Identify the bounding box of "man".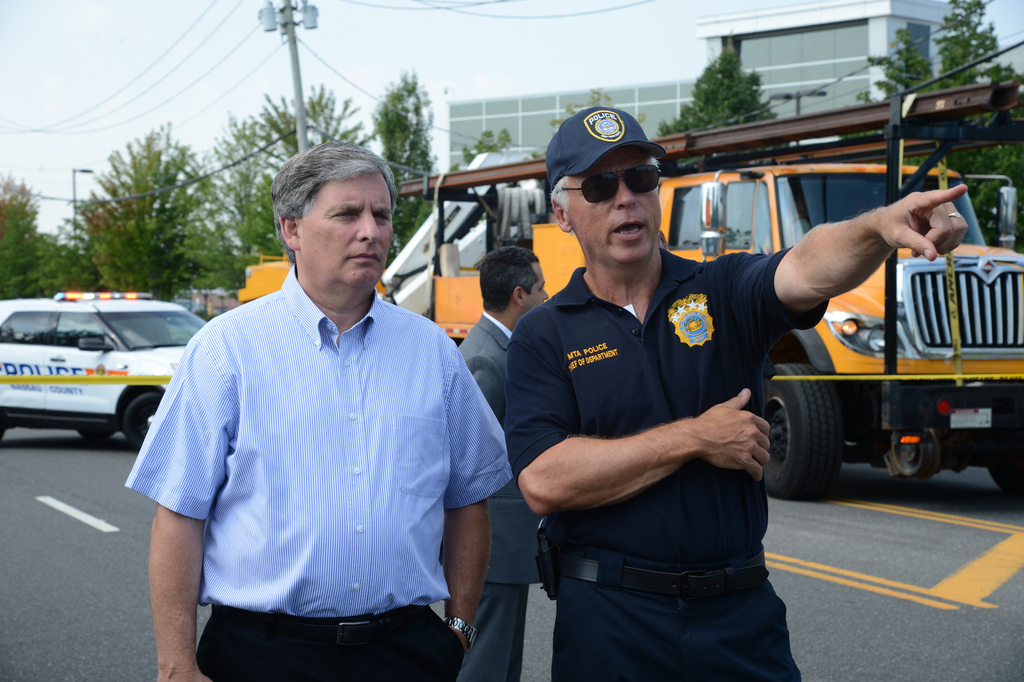
<region>123, 140, 518, 681</region>.
